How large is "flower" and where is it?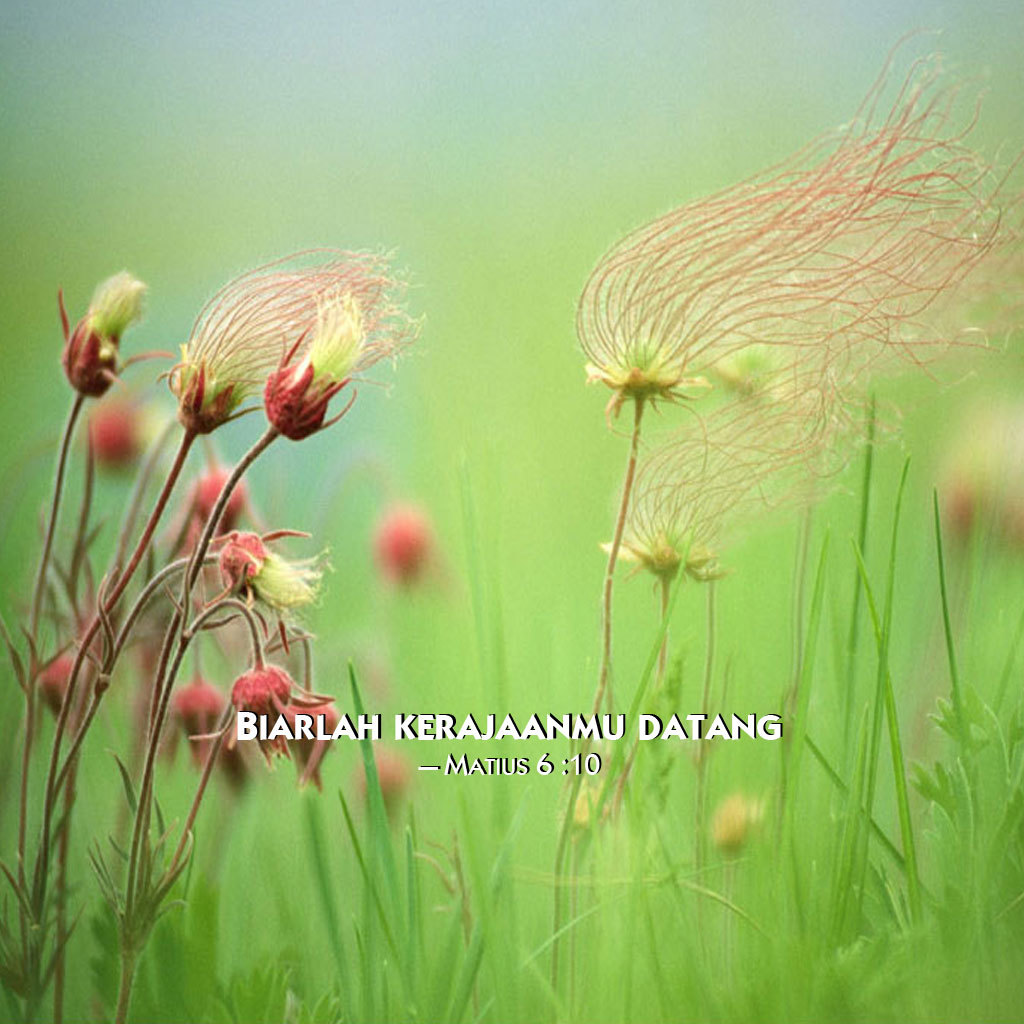
Bounding box: region(352, 734, 407, 806).
